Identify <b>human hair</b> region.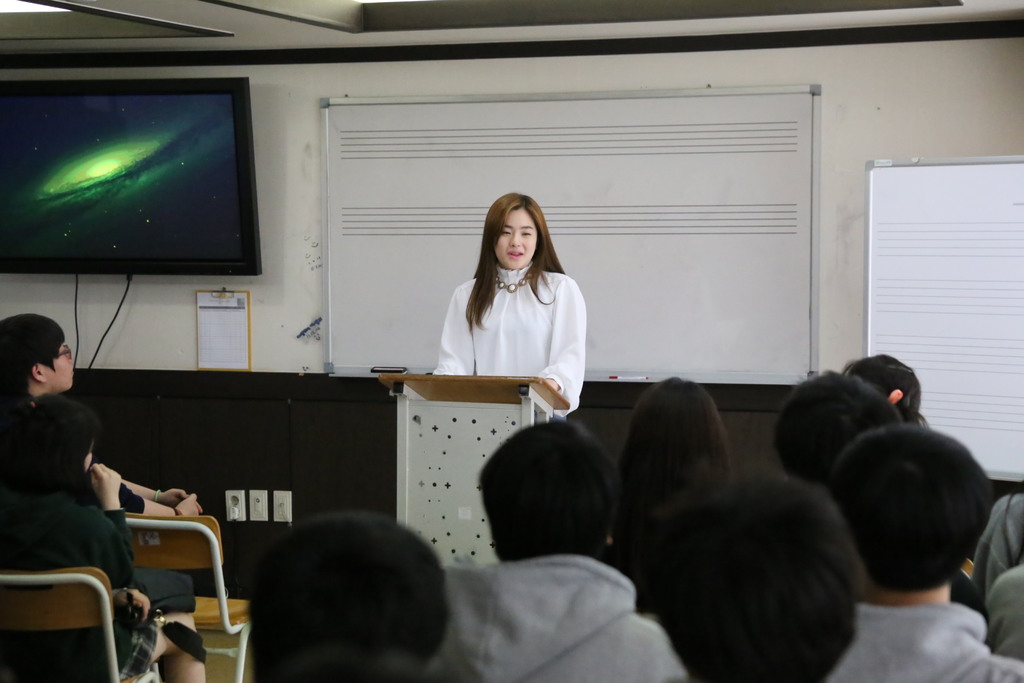
Region: select_region(477, 415, 616, 562).
